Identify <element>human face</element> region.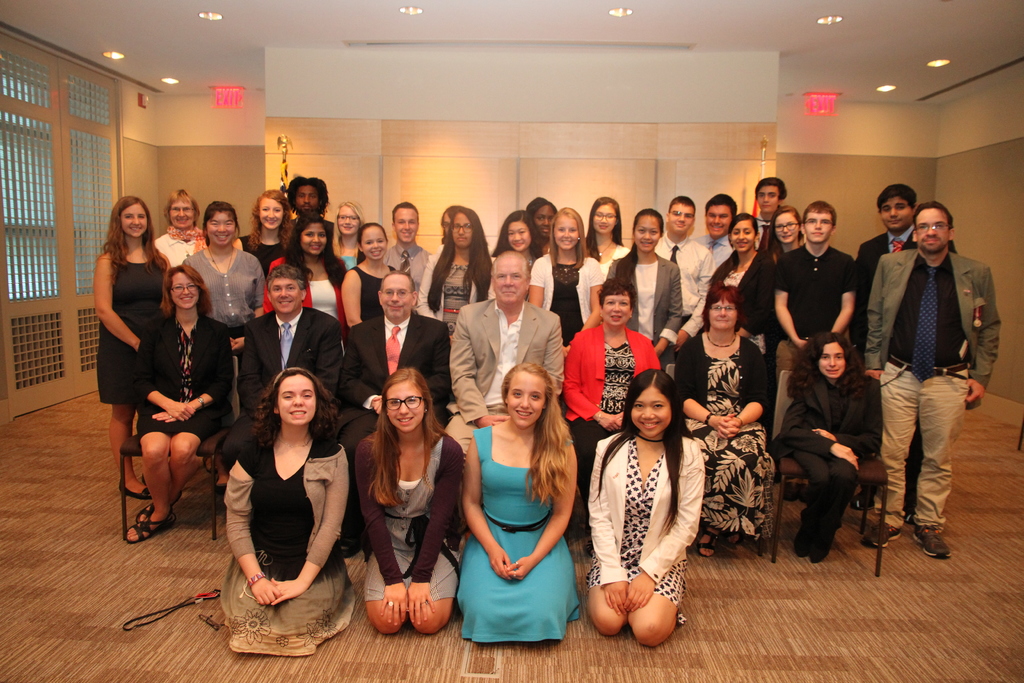
Region: x1=553 y1=219 x2=582 y2=251.
